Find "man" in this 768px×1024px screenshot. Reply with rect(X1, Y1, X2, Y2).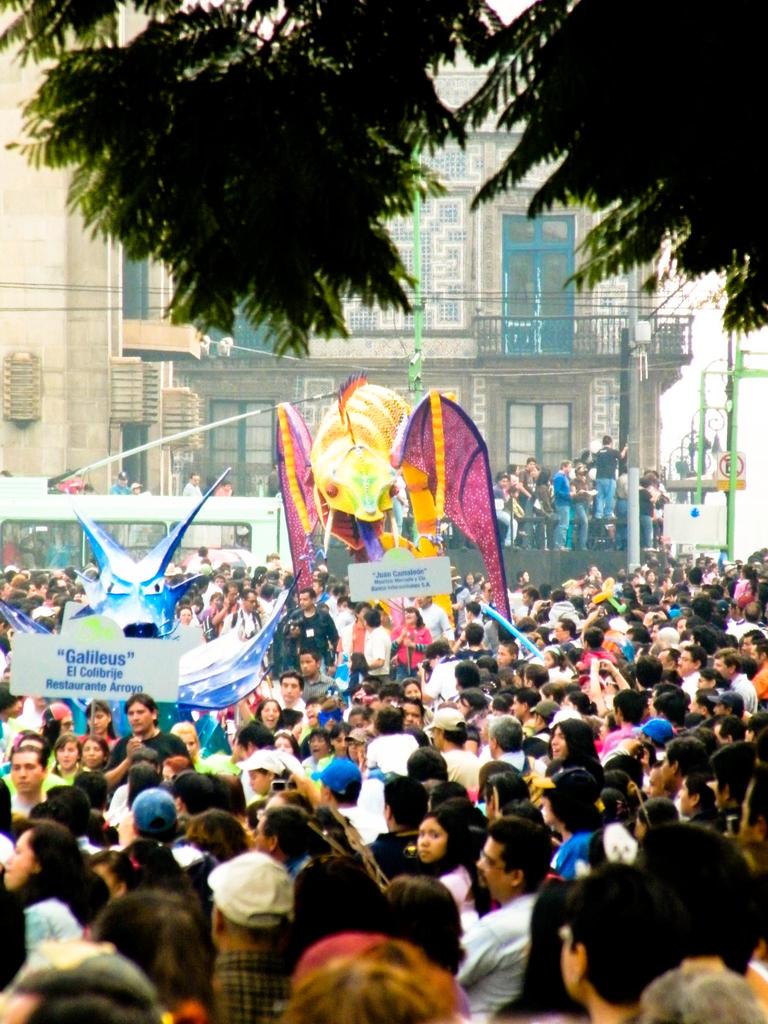
rect(681, 646, 719, 703).
